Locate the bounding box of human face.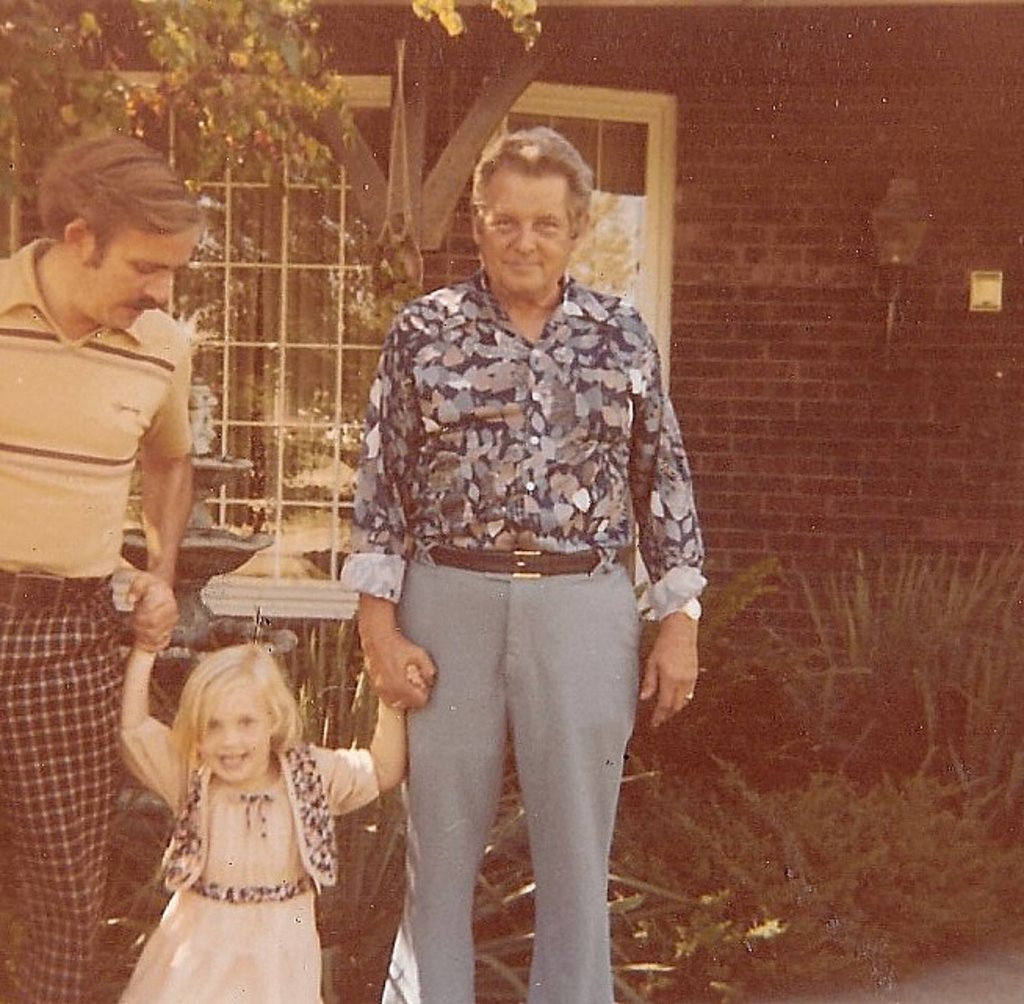
Bounding box: x1=200, y1=683, x2=272, y2=783.
